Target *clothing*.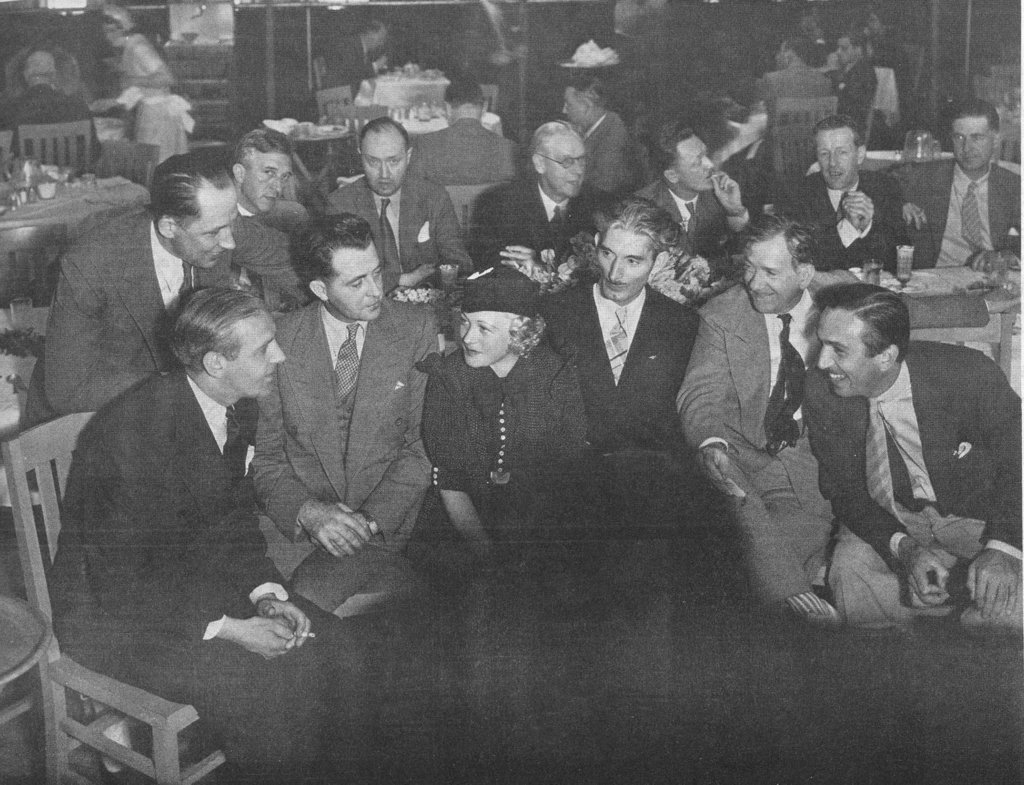
Target region: {"x1": 323, "y1": 36, "x2": 377, "y2": 86}.
